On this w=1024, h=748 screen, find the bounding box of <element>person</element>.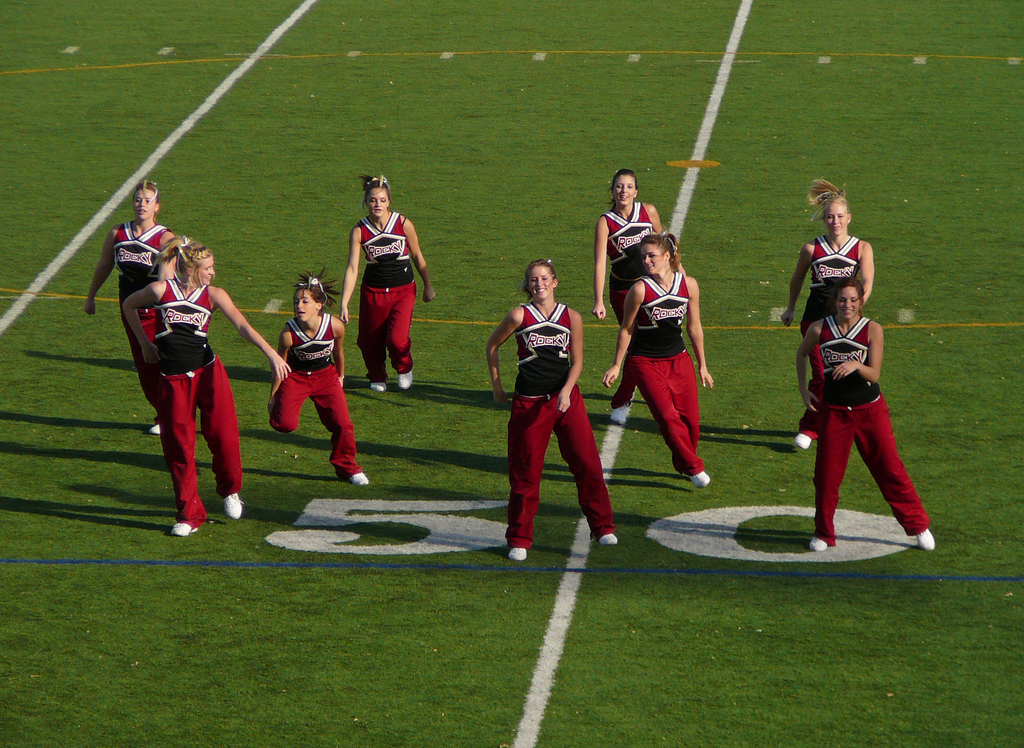
Bounding box: left=602, top=228, right=714, bottom=491.
